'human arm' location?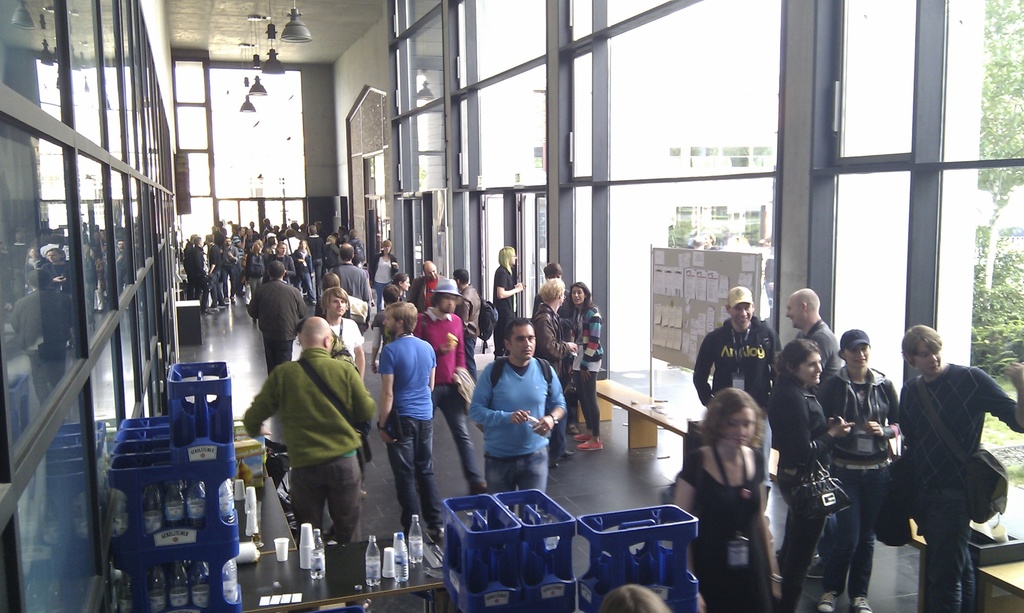
246 257 253 277
